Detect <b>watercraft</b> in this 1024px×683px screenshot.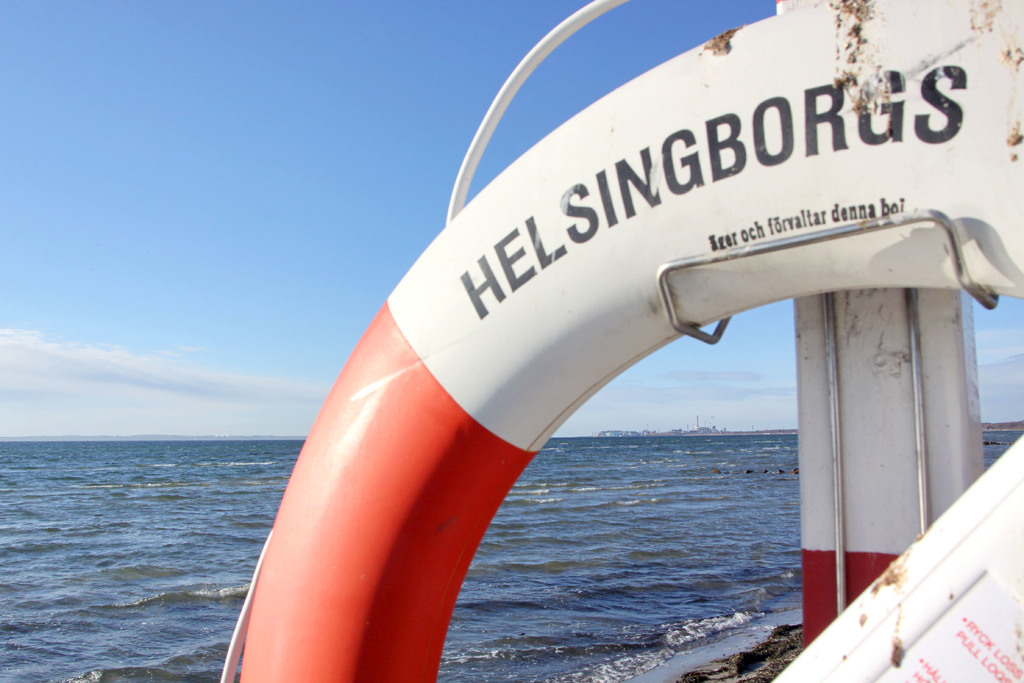
Detection: crop(218, 1, 1023, 682).
